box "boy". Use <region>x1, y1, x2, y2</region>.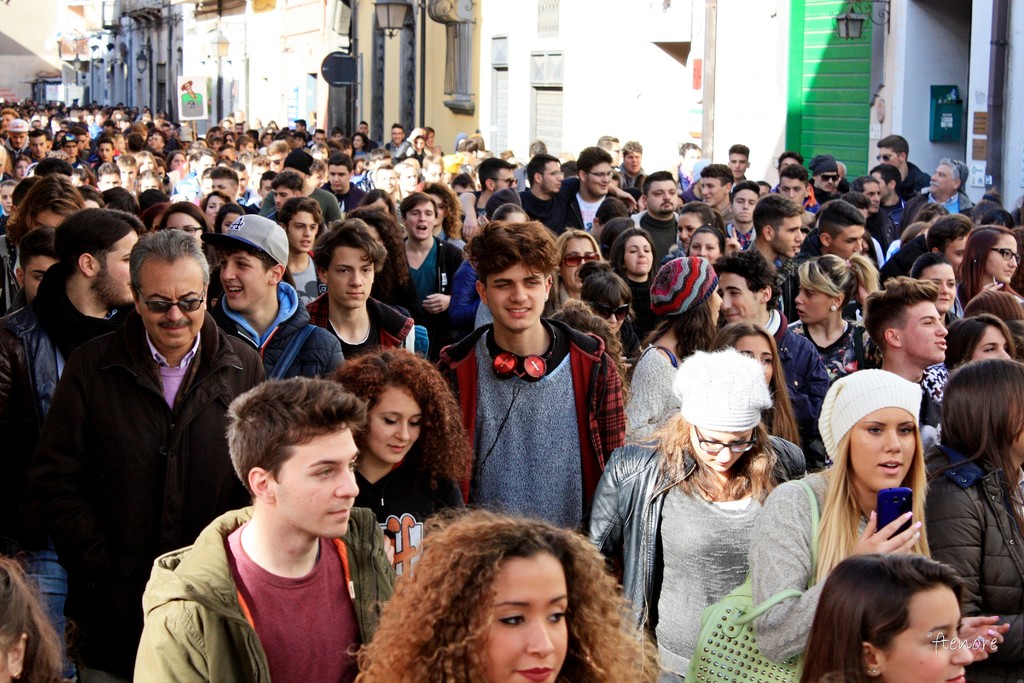
<region>134, 382, 400, 682</region>.
